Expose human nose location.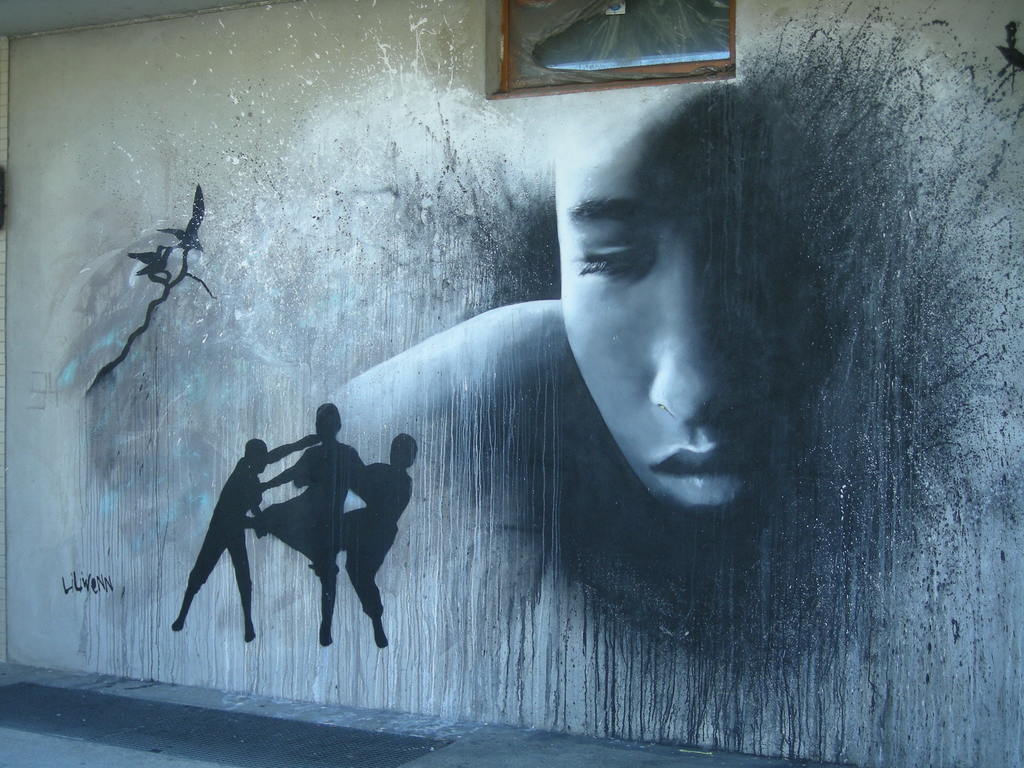
Exposed at 640 252 745 444.
